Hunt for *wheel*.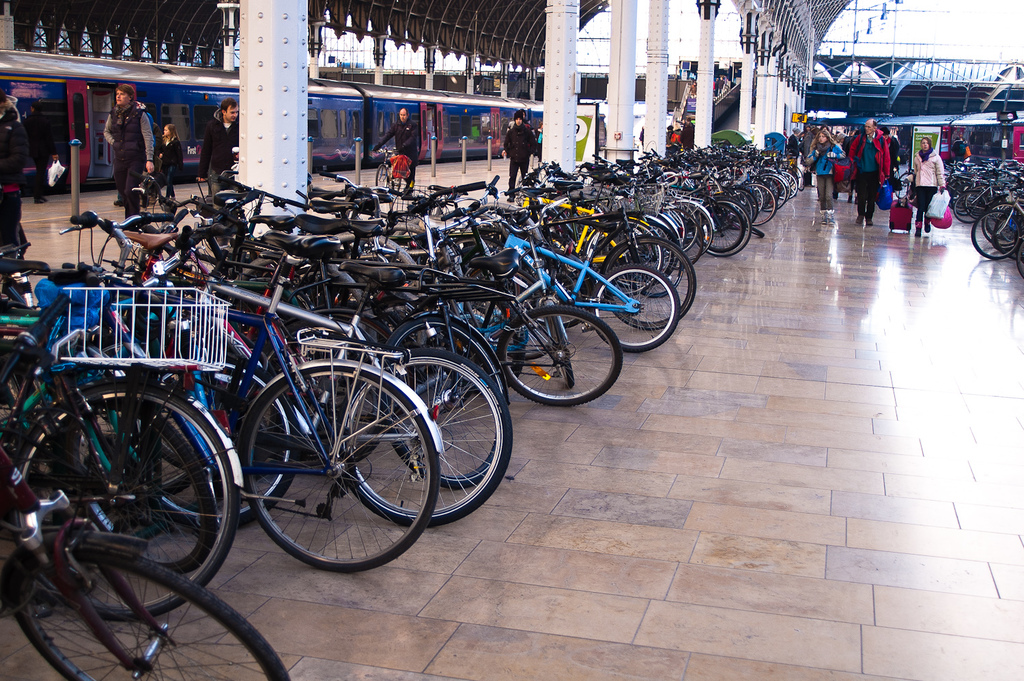
Hunted down at locate(16, 387, 235, 623).
